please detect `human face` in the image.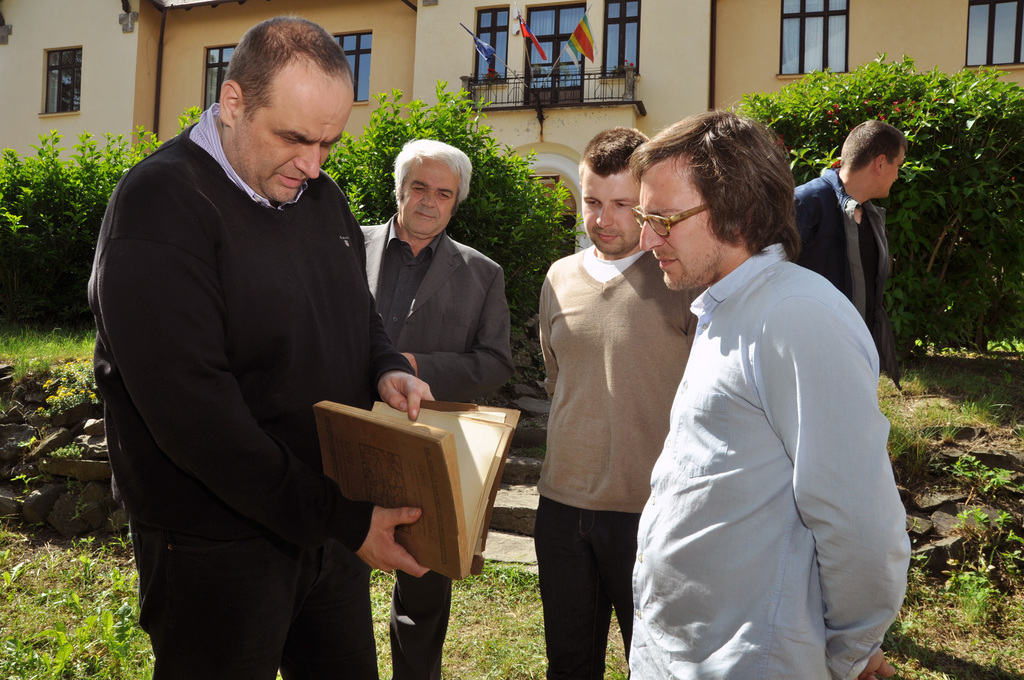
<box>881,143,909,196</box>.
